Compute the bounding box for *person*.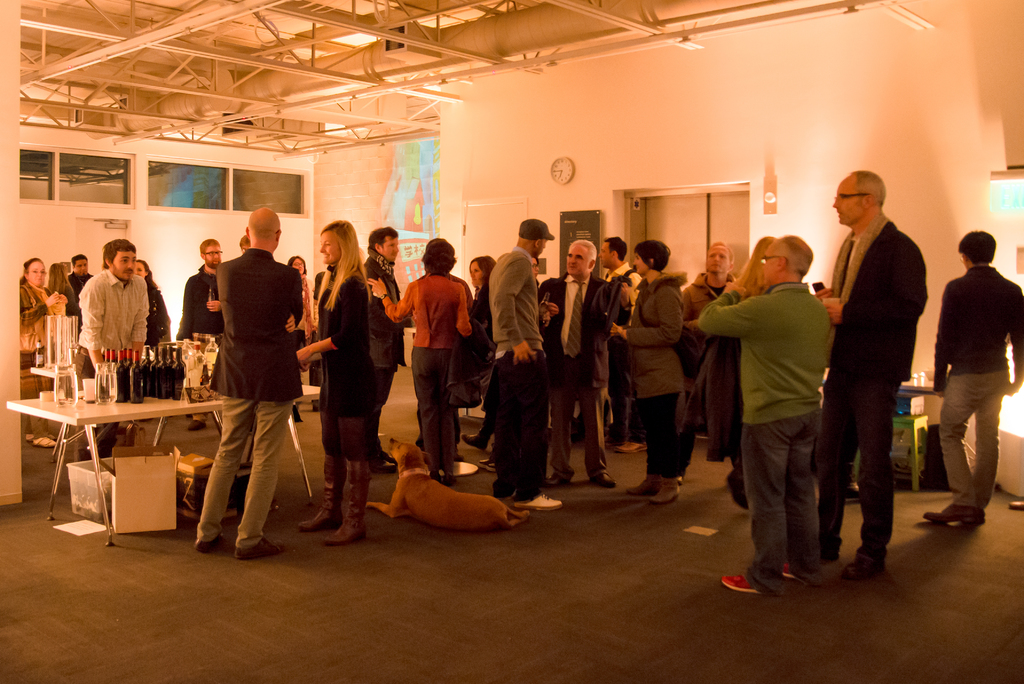
x1=20 y1=257 x2=54 y2=446.
